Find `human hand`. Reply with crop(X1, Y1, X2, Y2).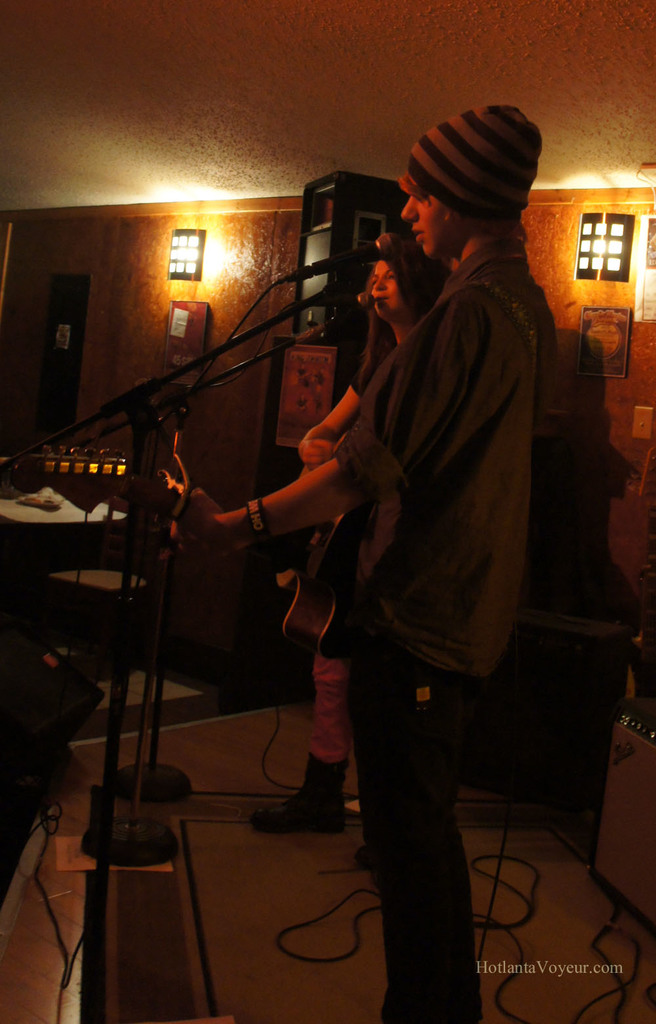
crop(166, 485, 237, 562).
